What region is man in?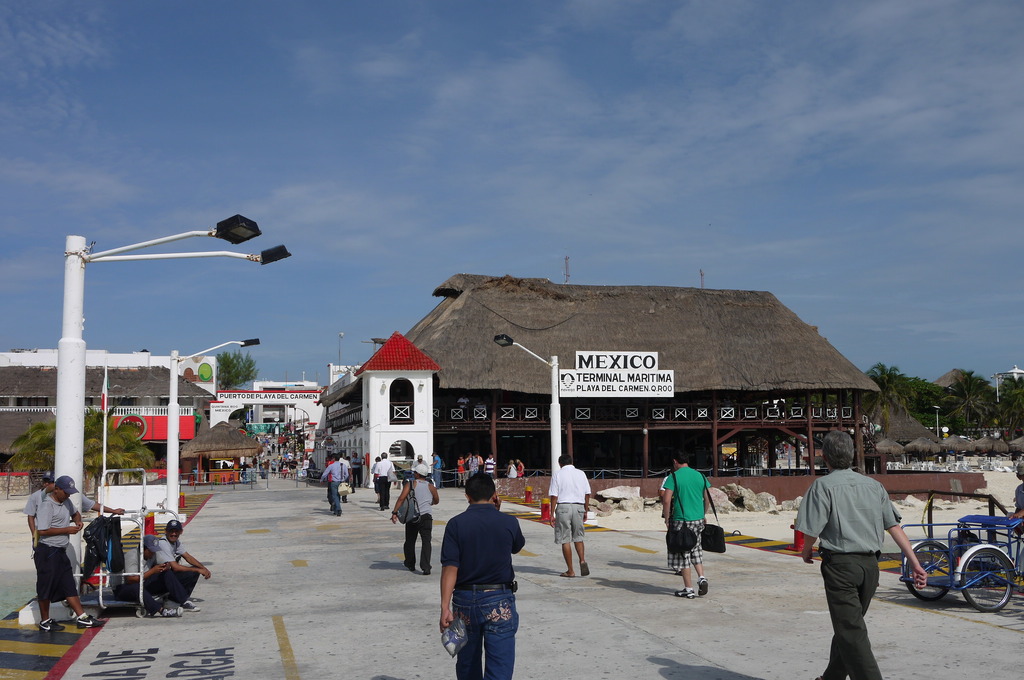
Rect(468, 451, 480, 474).
